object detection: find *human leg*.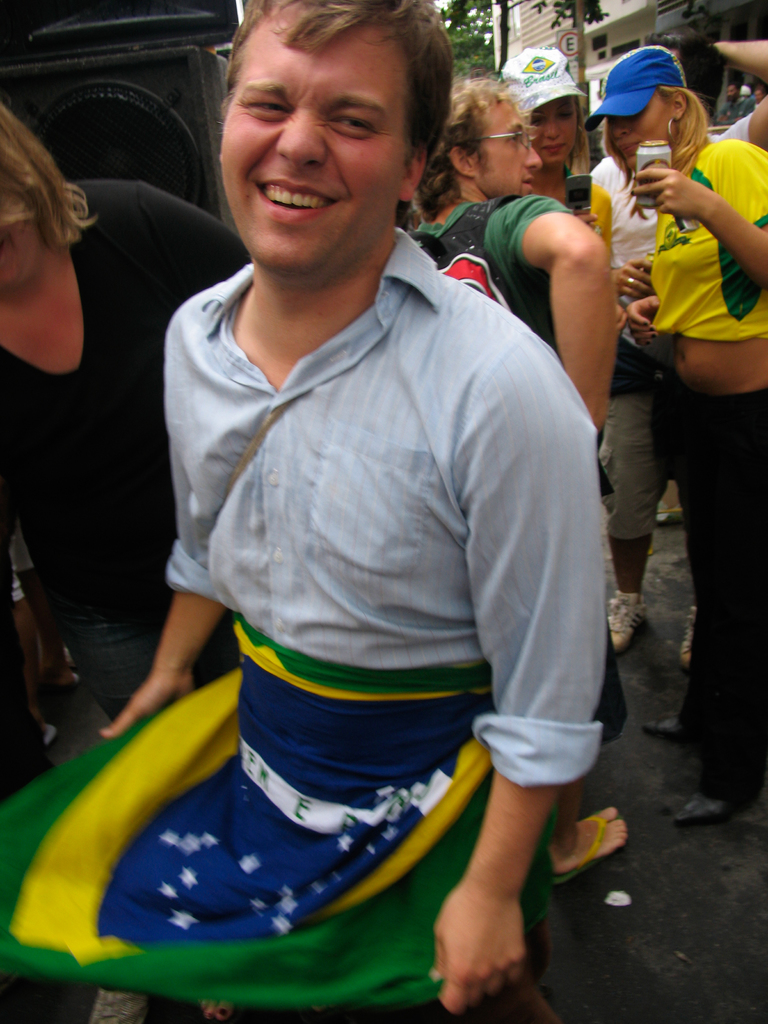
box=[639, 364, 701, 739].
